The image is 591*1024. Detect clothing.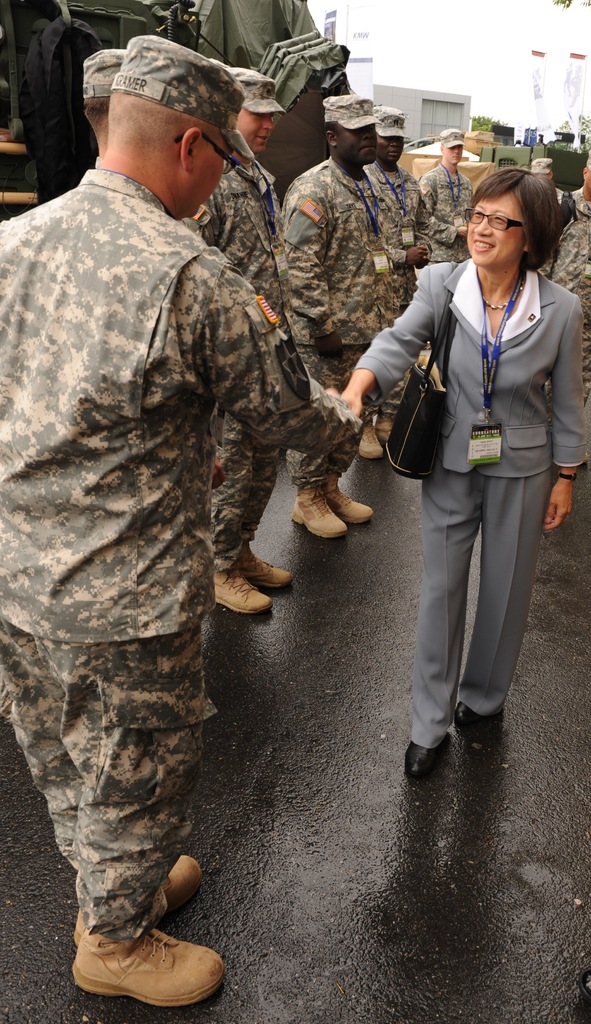
Detection: [x1=376, y1=197, x2=571, y2=733].
